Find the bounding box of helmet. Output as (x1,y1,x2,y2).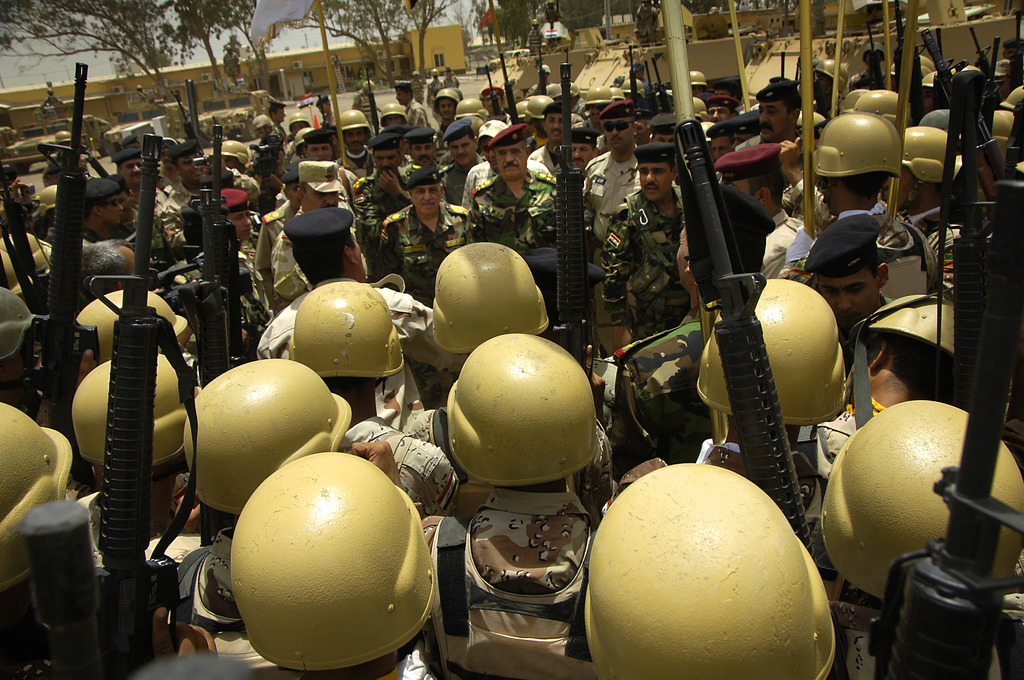
(995,106,1021,161).
